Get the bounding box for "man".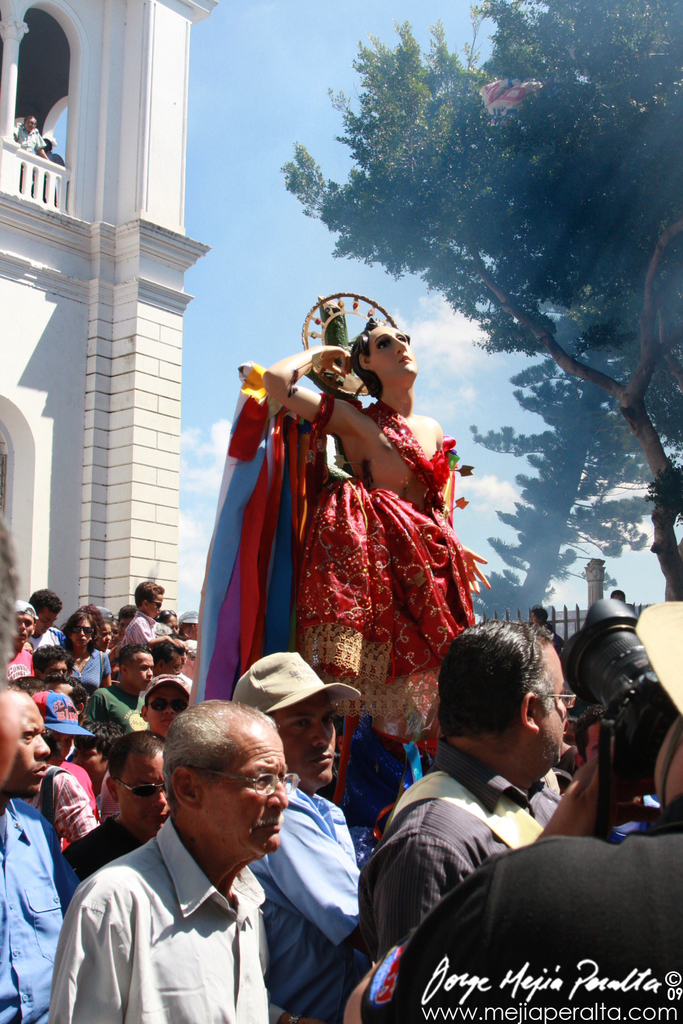
rect(0, 685, 83, 1023).
